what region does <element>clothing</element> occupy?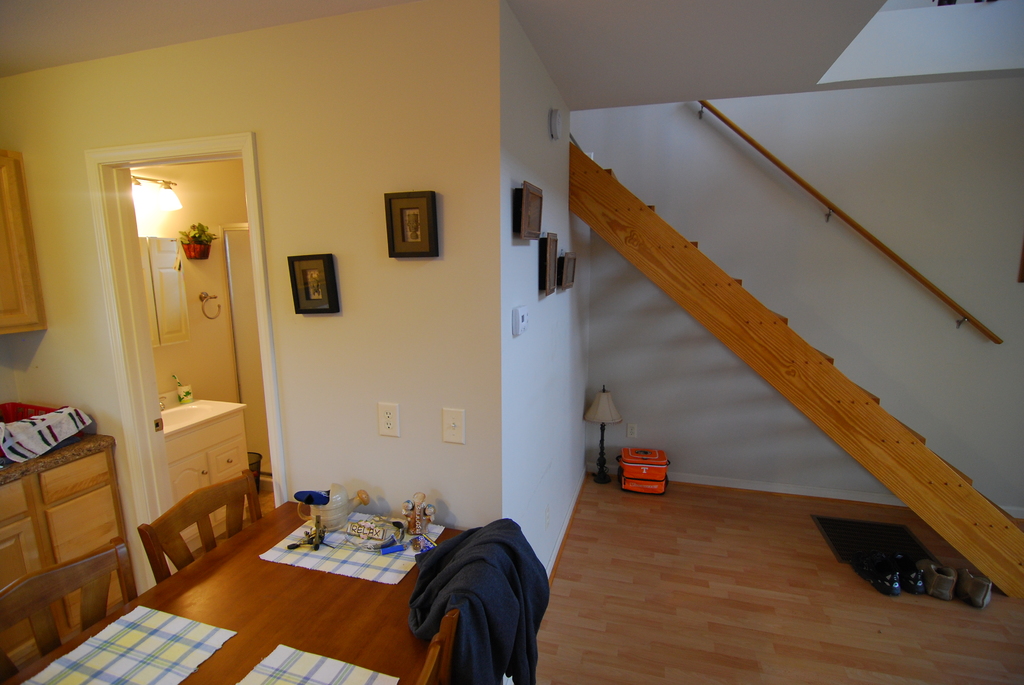
select_region(0, 417, 102, 480).
